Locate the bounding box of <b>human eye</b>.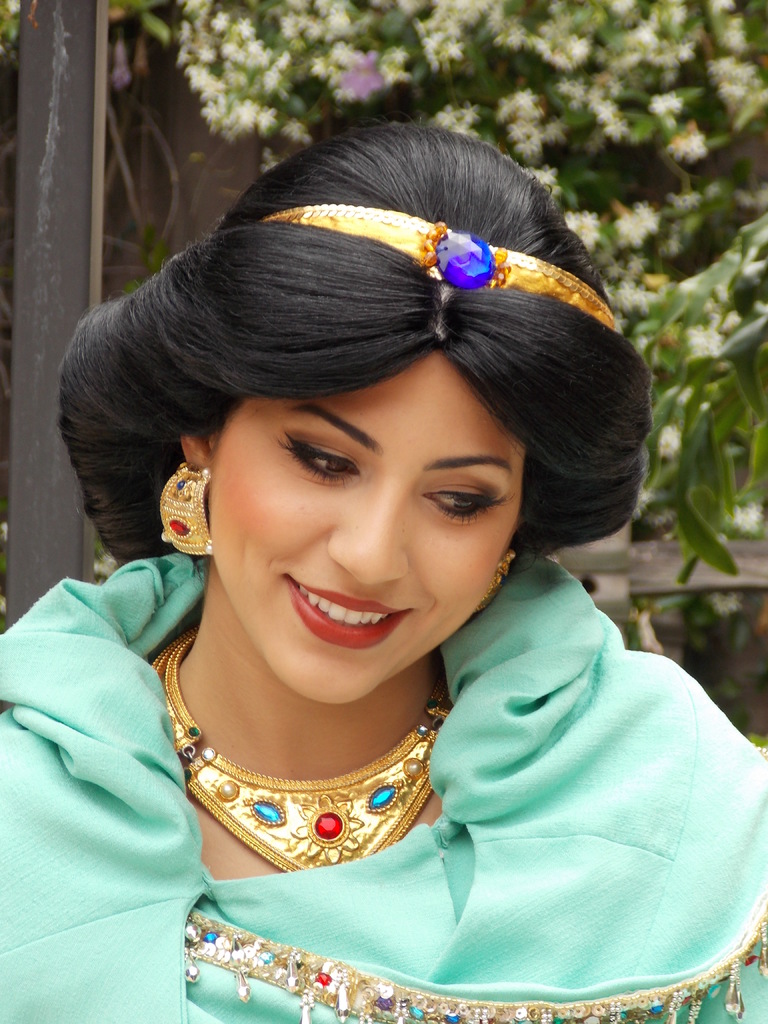
Bounding box: [271, 428, 376, 499].
